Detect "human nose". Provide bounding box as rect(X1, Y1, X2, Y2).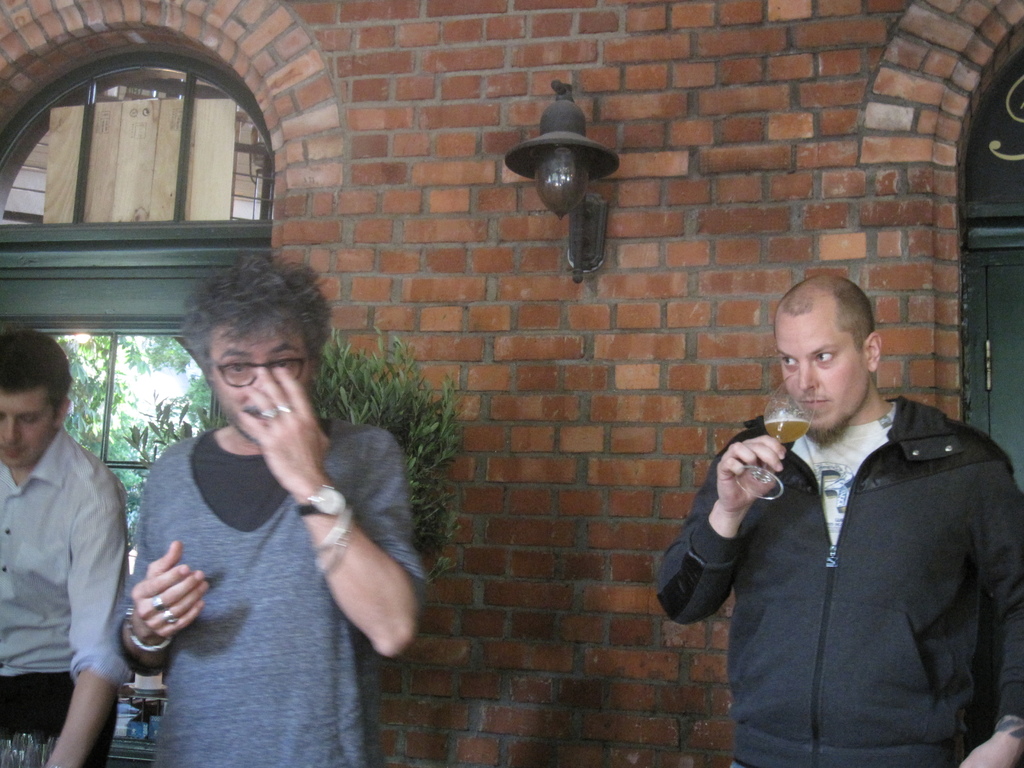
rect(0, 420, 23, 445).
